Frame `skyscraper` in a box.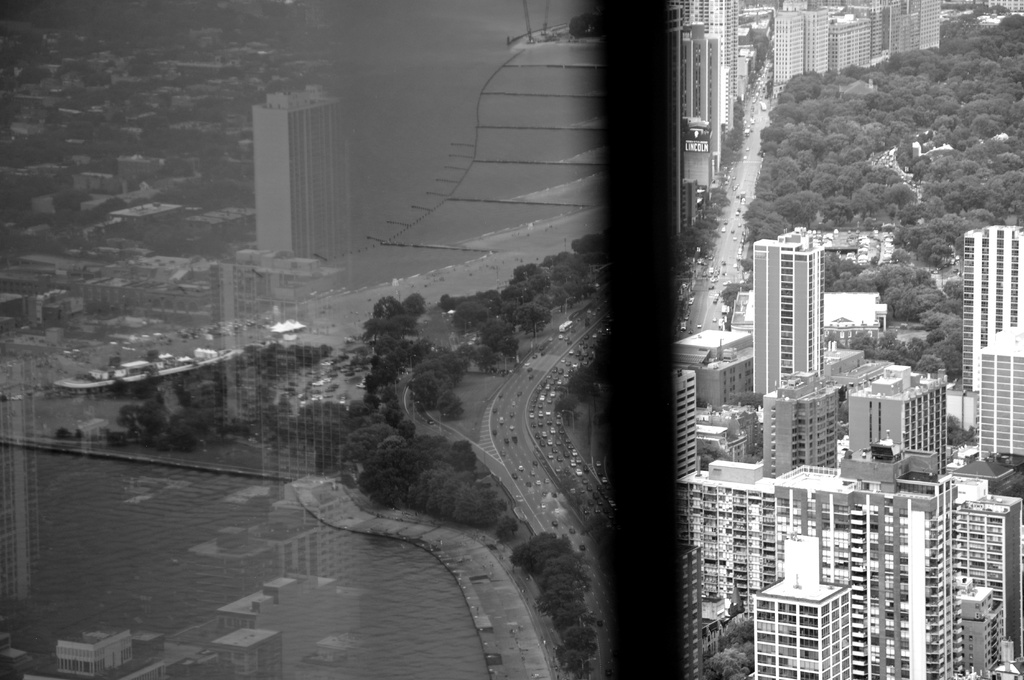
{"left": 755, "top": 536, "right": 858, "bottom": 678}.
